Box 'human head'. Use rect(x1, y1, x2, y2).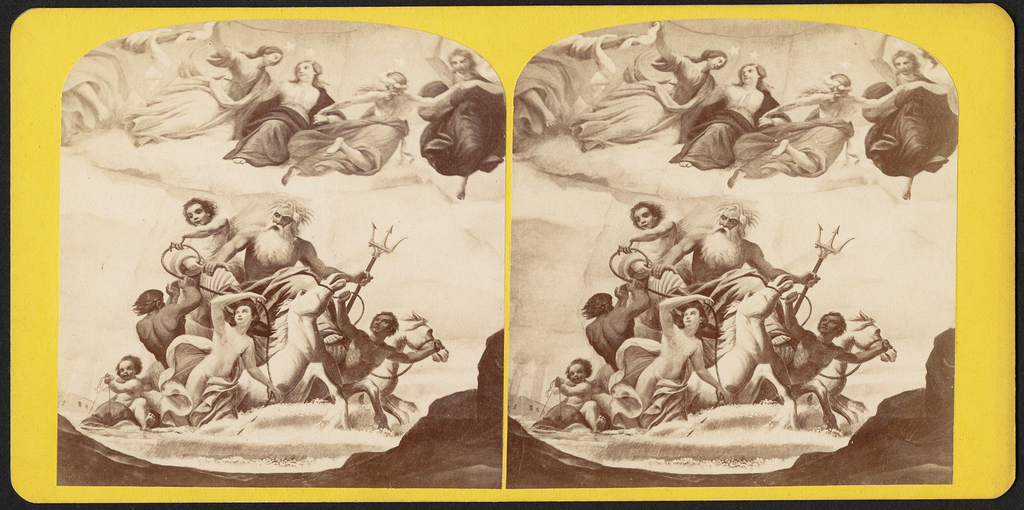
rect(681, 303, 703, 331).
